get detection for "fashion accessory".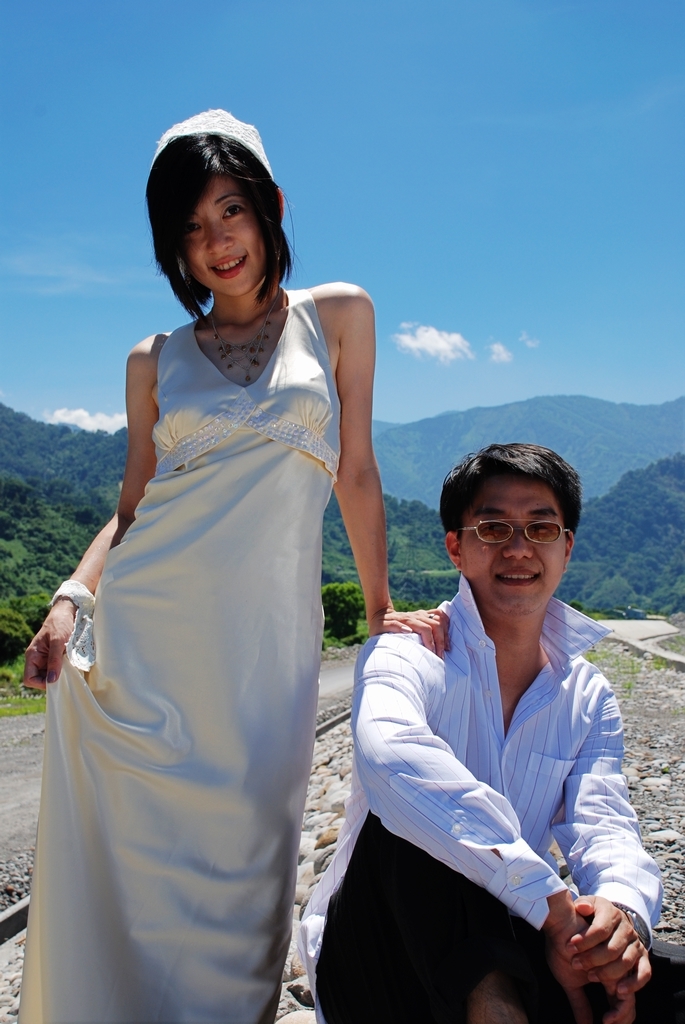
Detection: bbox=(611, 904, 649, 948).
